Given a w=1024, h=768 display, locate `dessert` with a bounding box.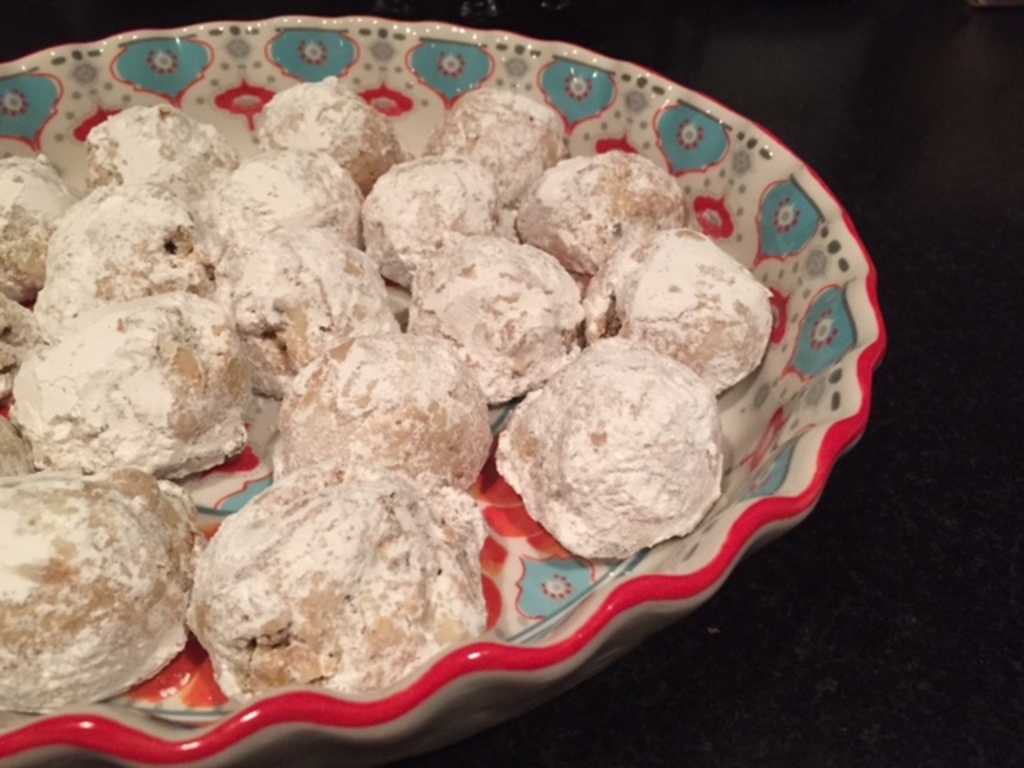
Located: 267, 331, 494, 483.
